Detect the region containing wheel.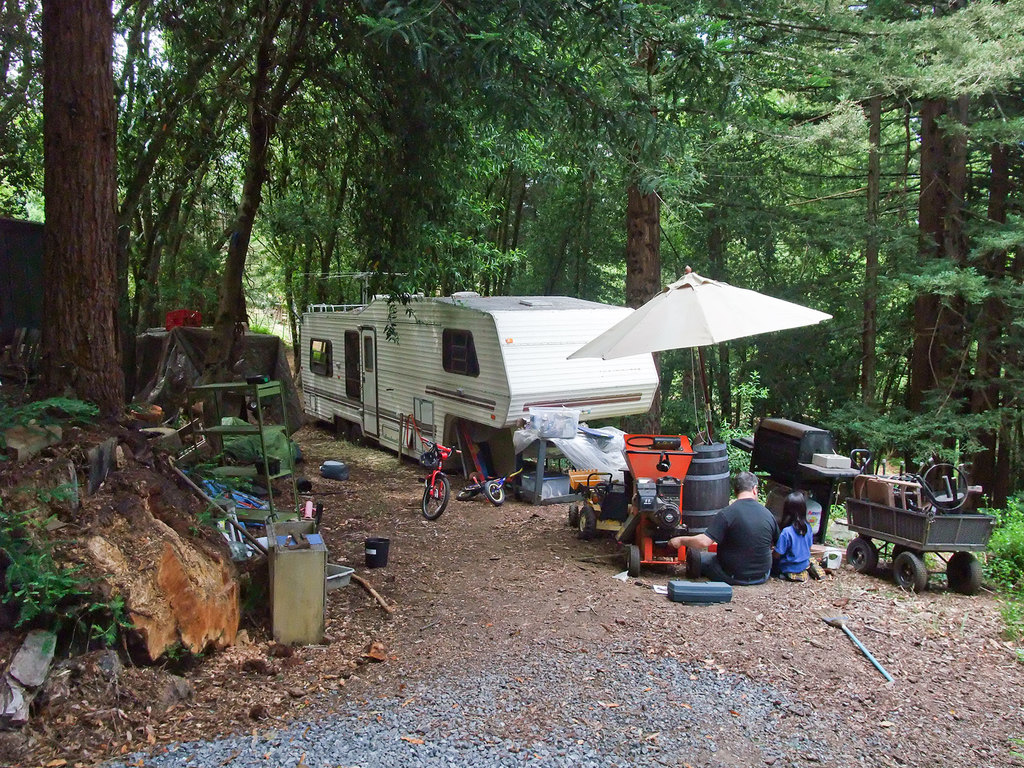
region(421, 478, 451, 518).
